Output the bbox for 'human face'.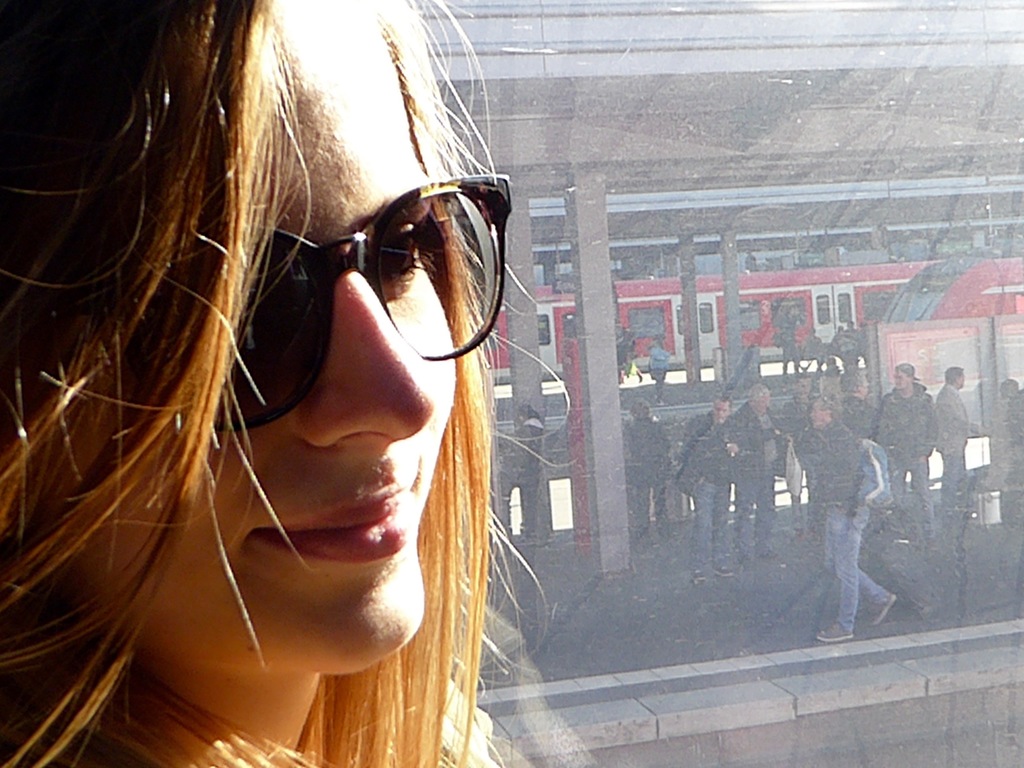
712 403 732 422.
